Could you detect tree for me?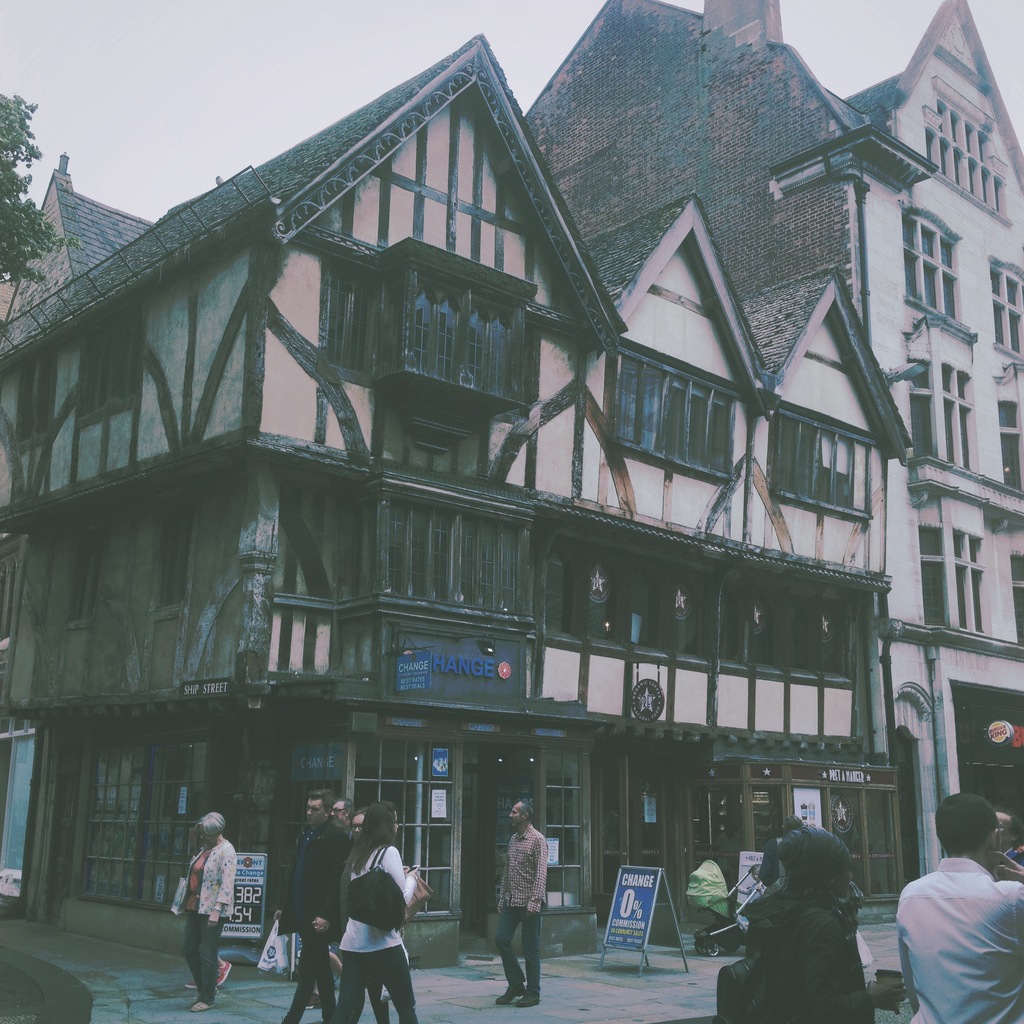
Detection result: [0, 89, 81, 284].
